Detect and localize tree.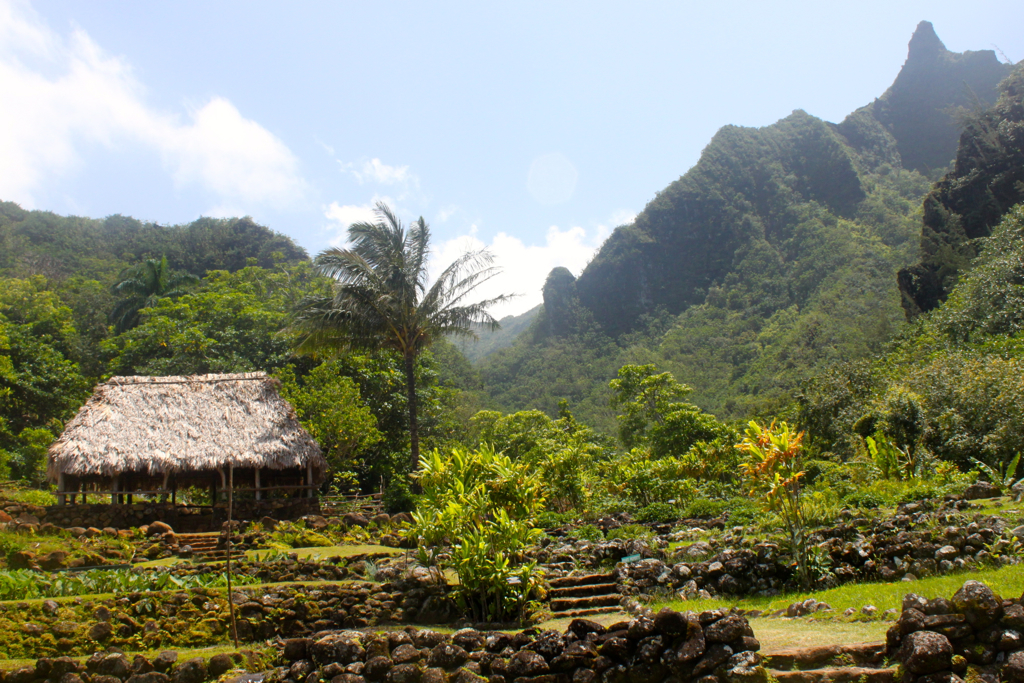
Localized at [x1=873, y1=196, x2=1023, y2=373].
